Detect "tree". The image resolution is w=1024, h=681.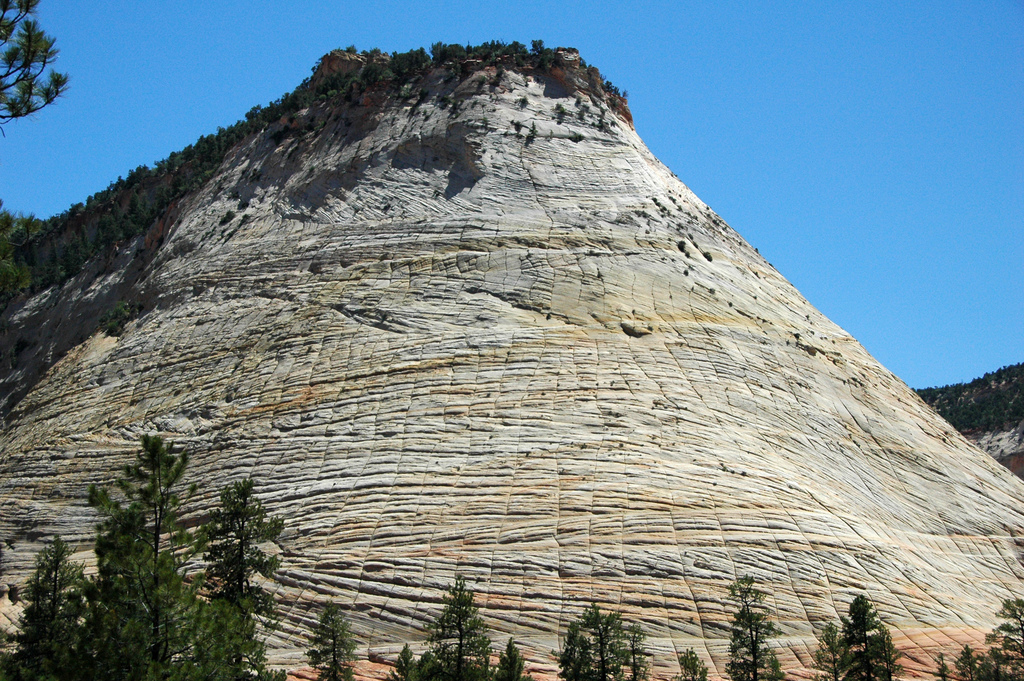
Rect(300, 604, 362, 680).
